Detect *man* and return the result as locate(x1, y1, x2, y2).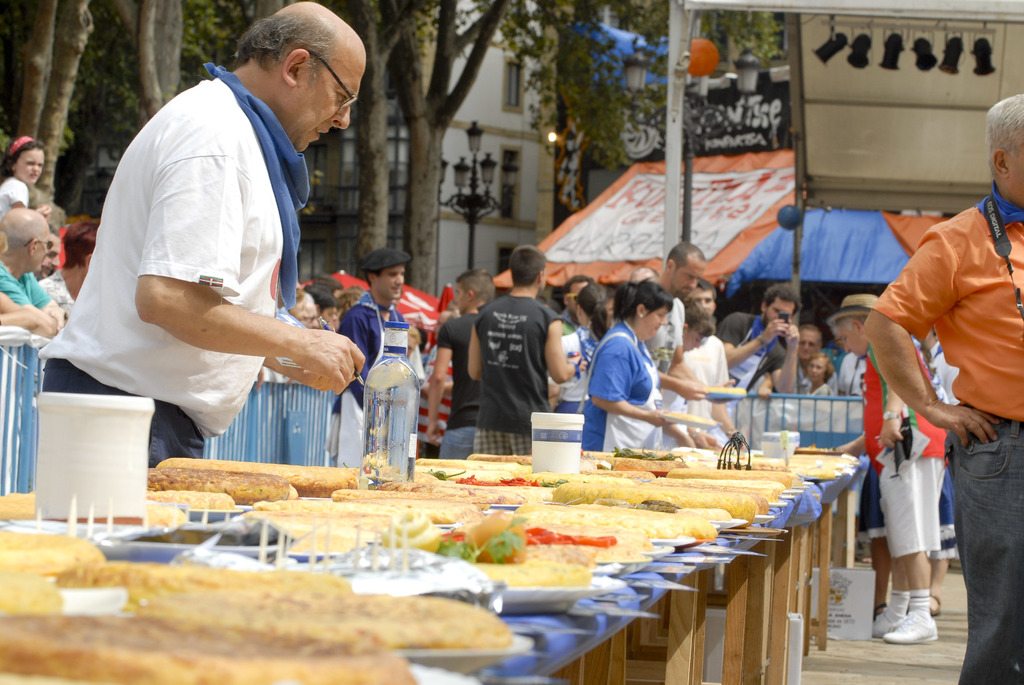
locate(34, 219, 61, 279).
